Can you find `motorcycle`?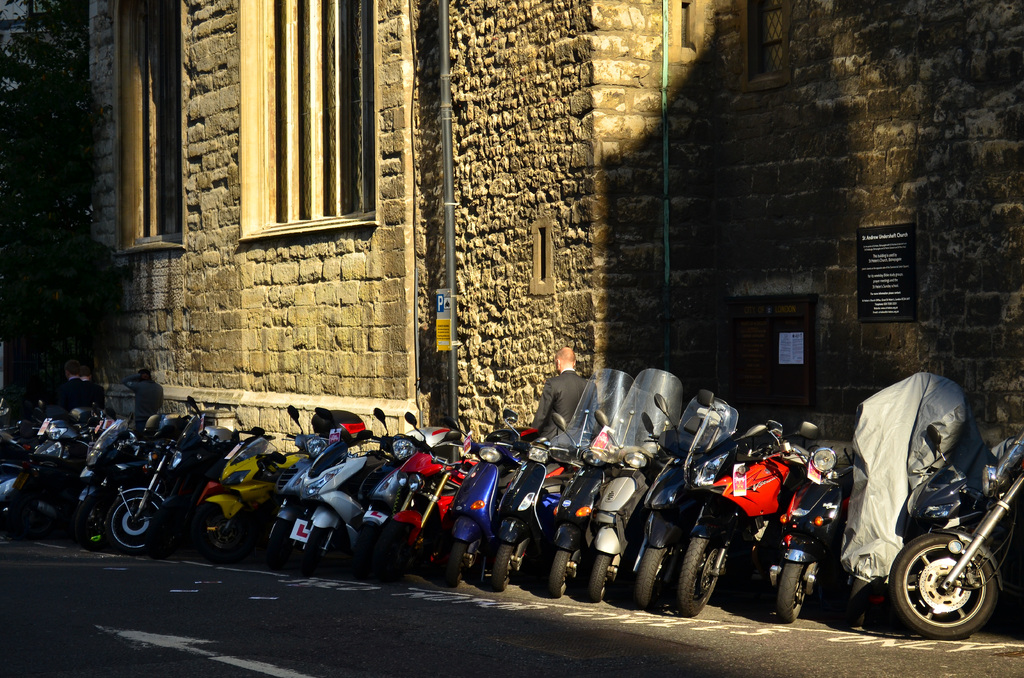
Yes, bounding box: x1=303 y1=432 x2=388 y2=563.
